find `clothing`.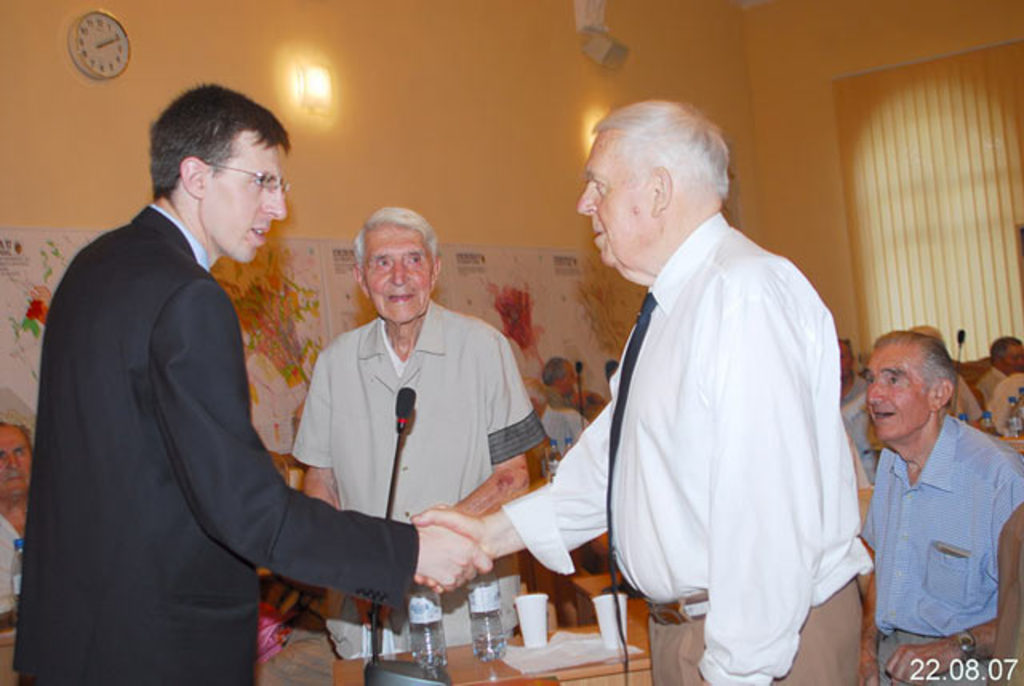
541,395,590,456.
